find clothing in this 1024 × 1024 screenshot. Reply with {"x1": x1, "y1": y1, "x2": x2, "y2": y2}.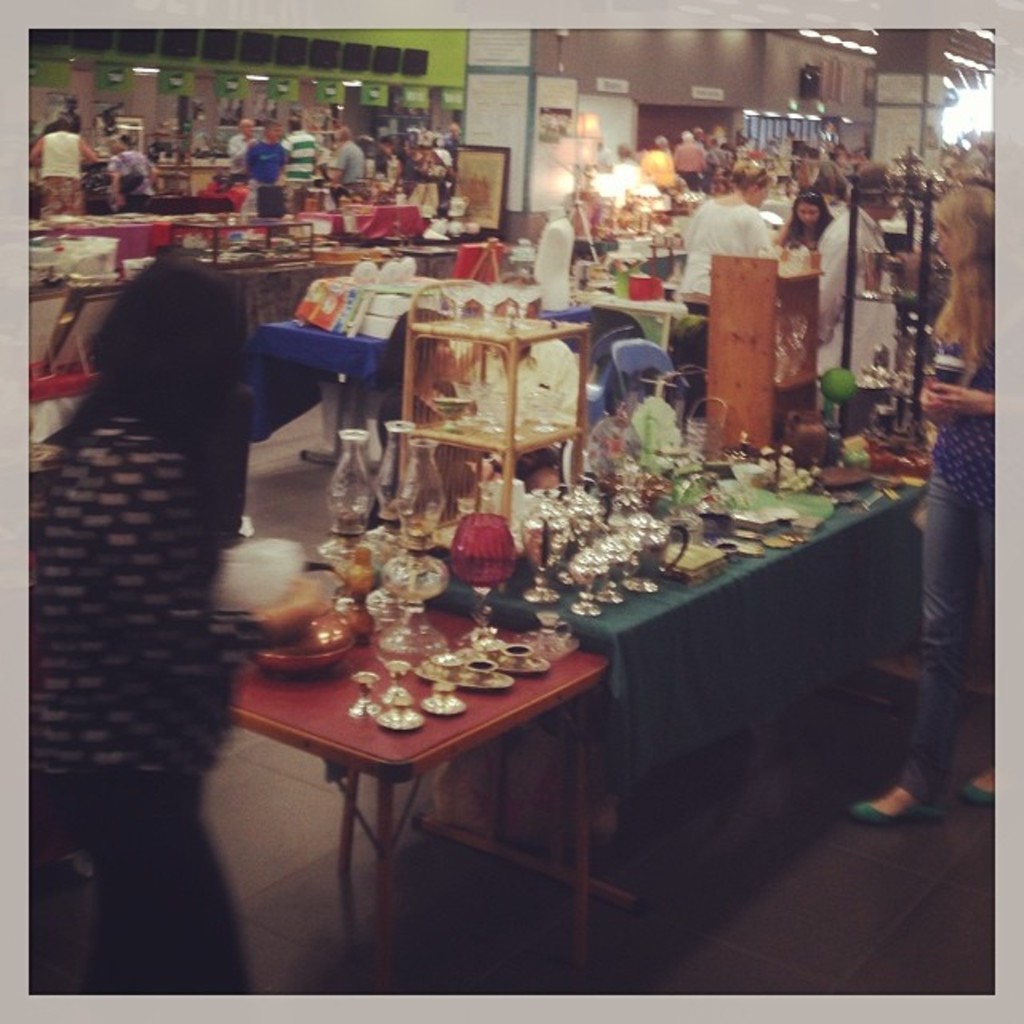
{"x1": 816, "y1": 200, "x2": 901, "y2": 424}.
